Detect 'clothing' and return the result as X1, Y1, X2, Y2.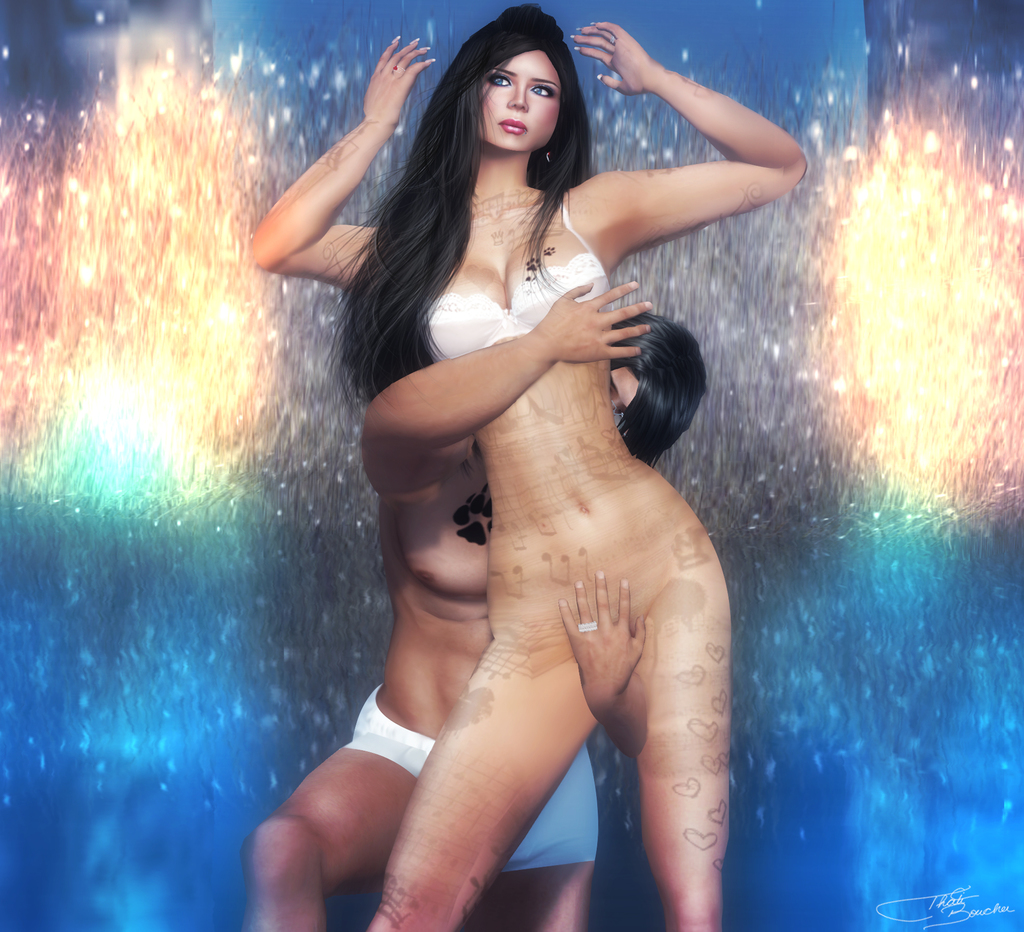
339, 682, 601, 869.
